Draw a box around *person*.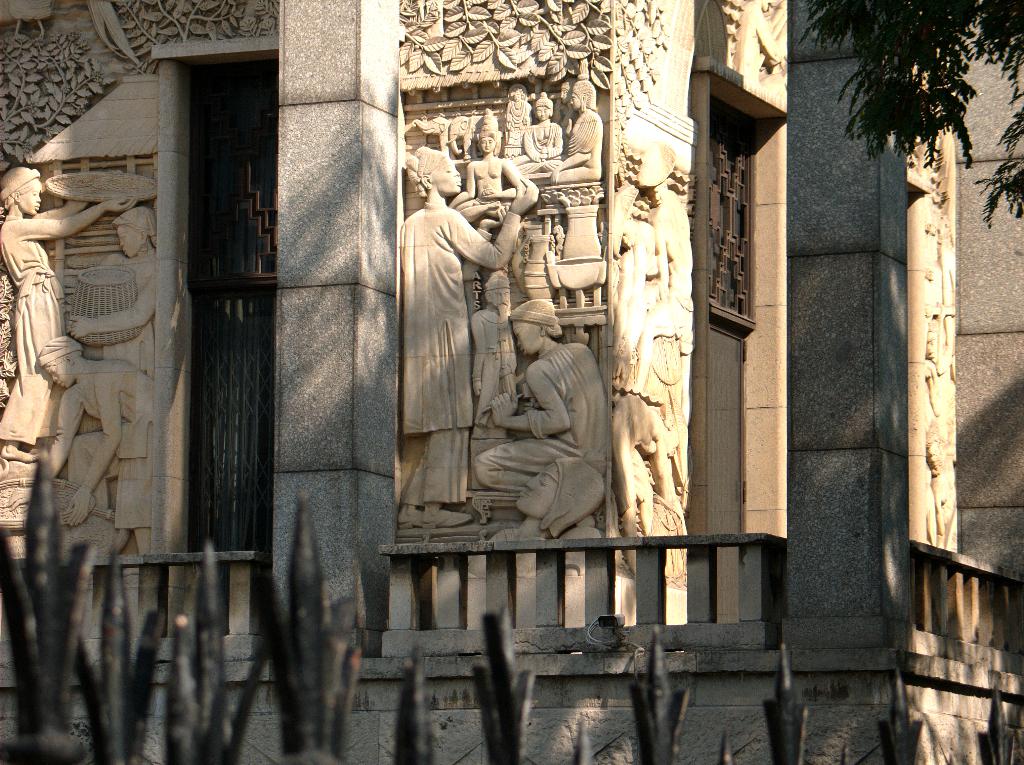
bbox=[400, 148, 540, 529].
